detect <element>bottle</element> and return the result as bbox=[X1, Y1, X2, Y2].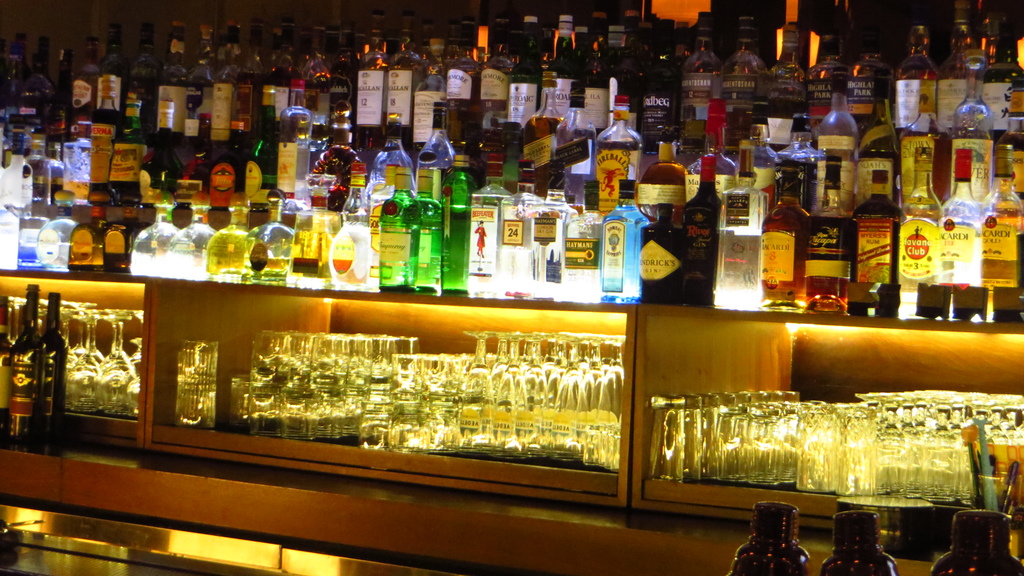
bbox=[404, 36, 456, 147].
